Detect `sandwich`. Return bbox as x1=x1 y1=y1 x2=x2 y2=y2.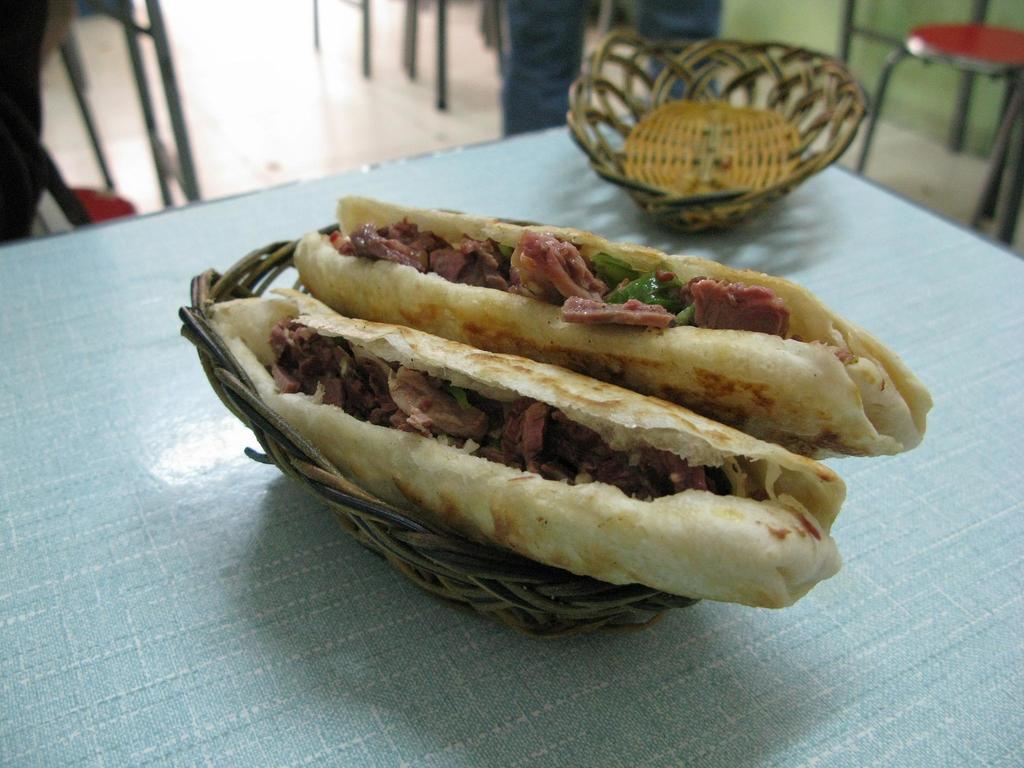
x1=211 y1=284 x2=853 y2=610.
